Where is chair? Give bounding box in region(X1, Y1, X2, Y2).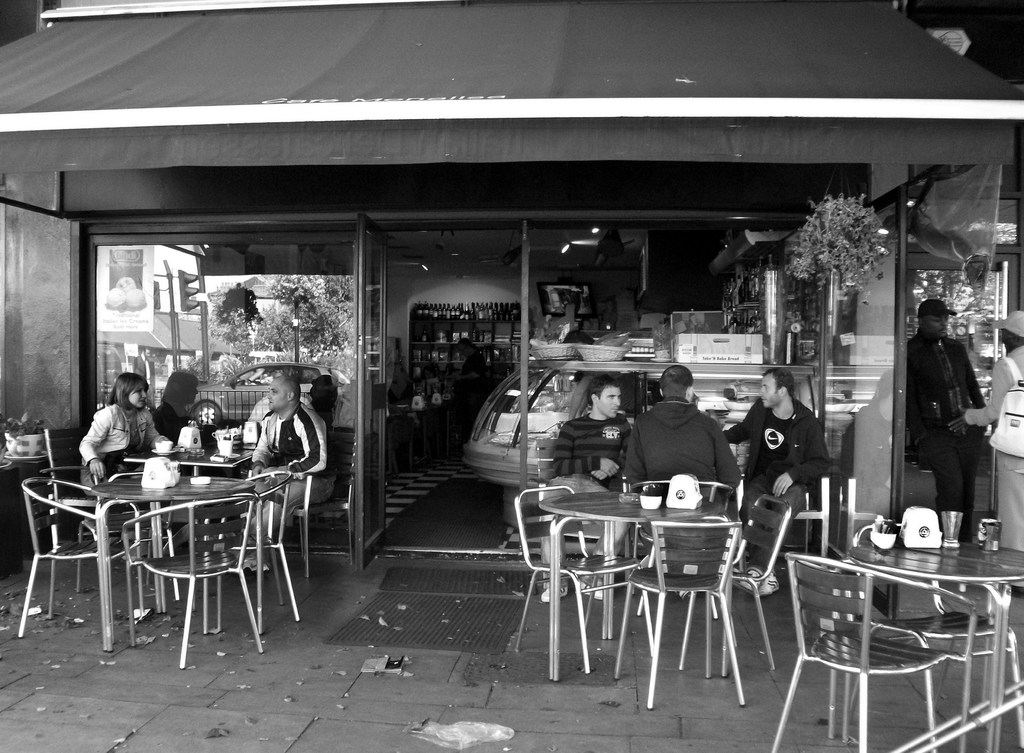
region(513, 479, 623, 677).
